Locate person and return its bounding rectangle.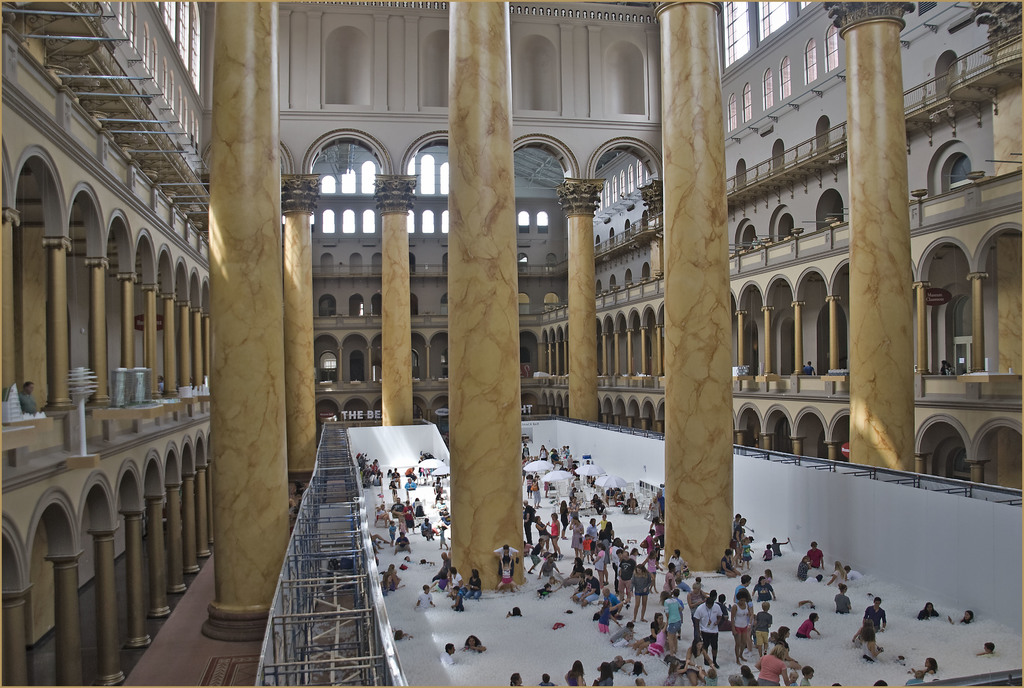
<region>755, 604, 776, 645</region>.
